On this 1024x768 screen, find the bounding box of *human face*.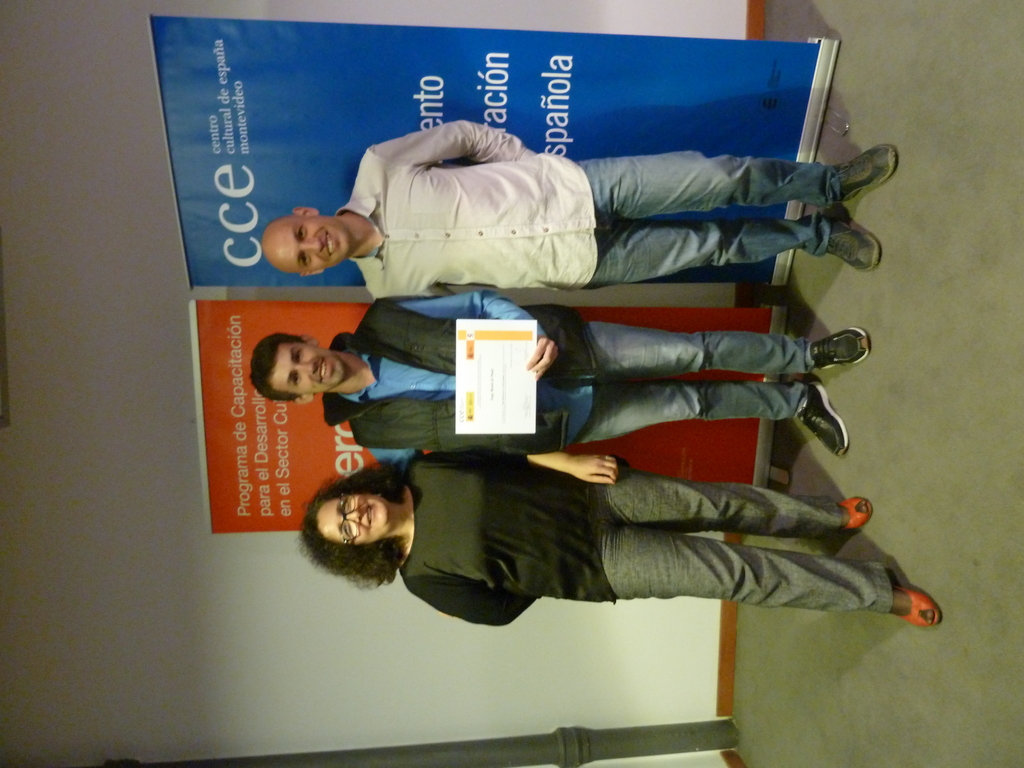
Bounding box: pyautogui.locateOnScreen(317, 495, 390, 543).
